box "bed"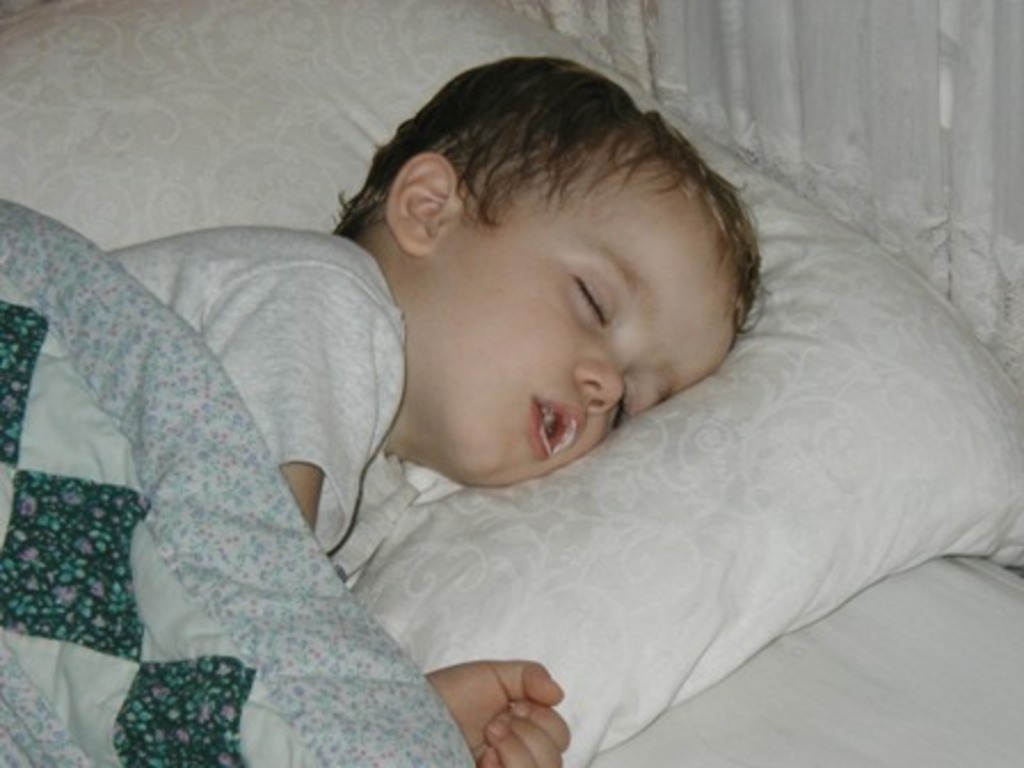
[0, 21, 1023, 767]
